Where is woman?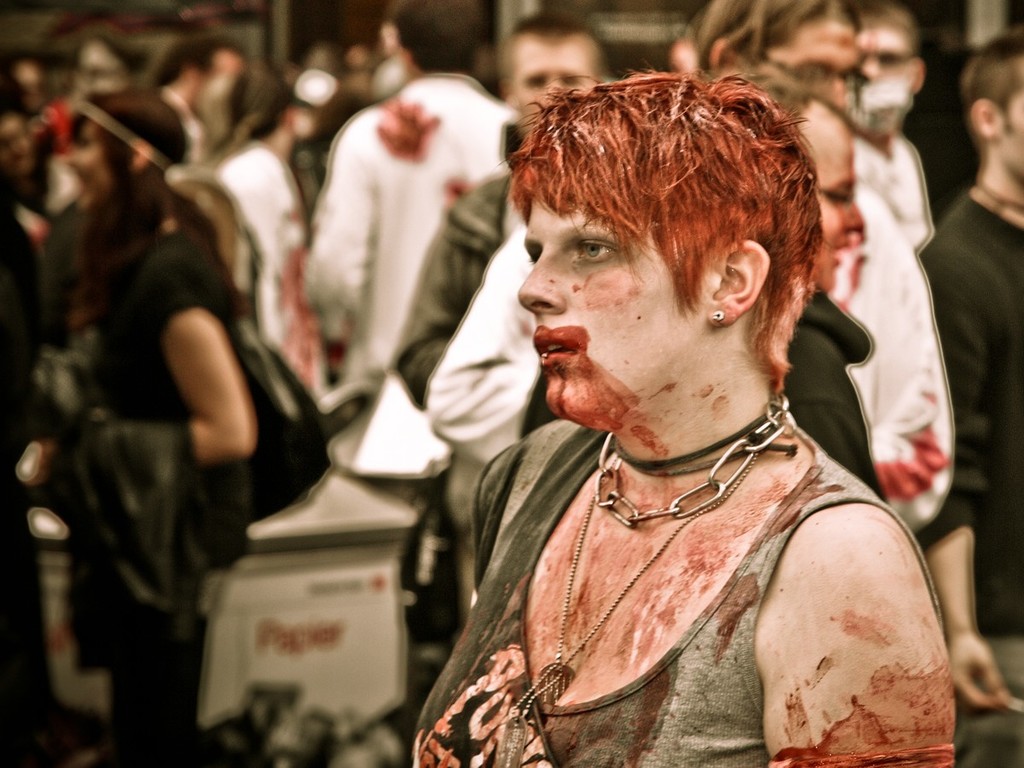
Rect(408, 58, 954, 766).
